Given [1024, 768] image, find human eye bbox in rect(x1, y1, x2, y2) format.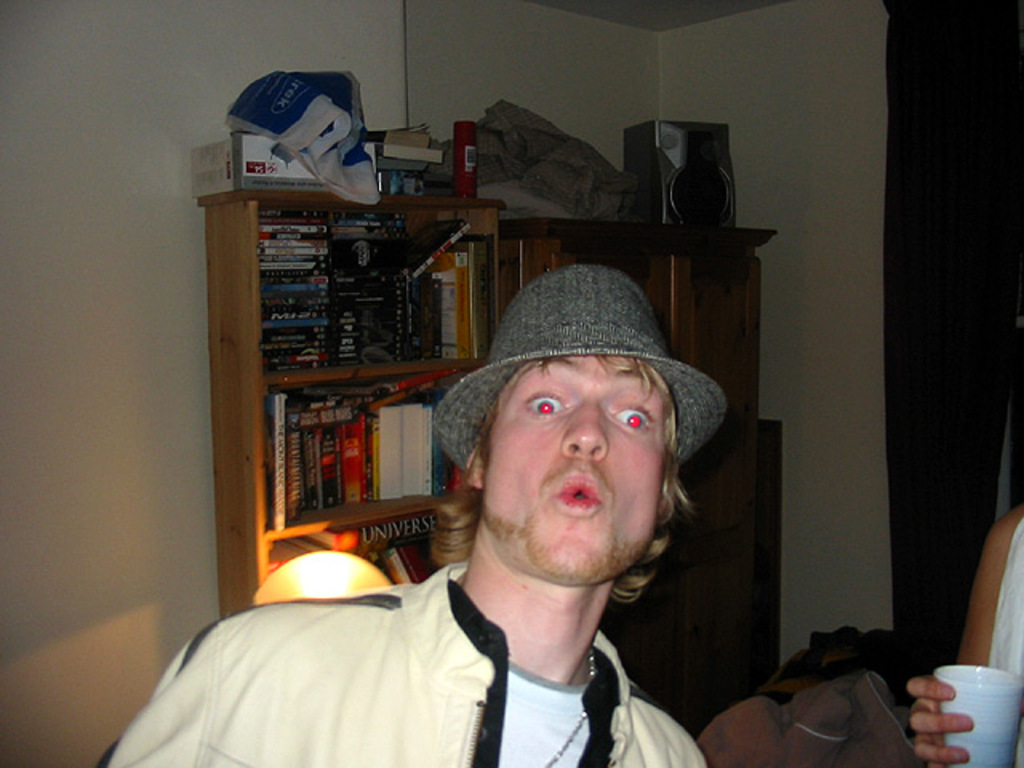
rect(517, 389, 565, 422).
